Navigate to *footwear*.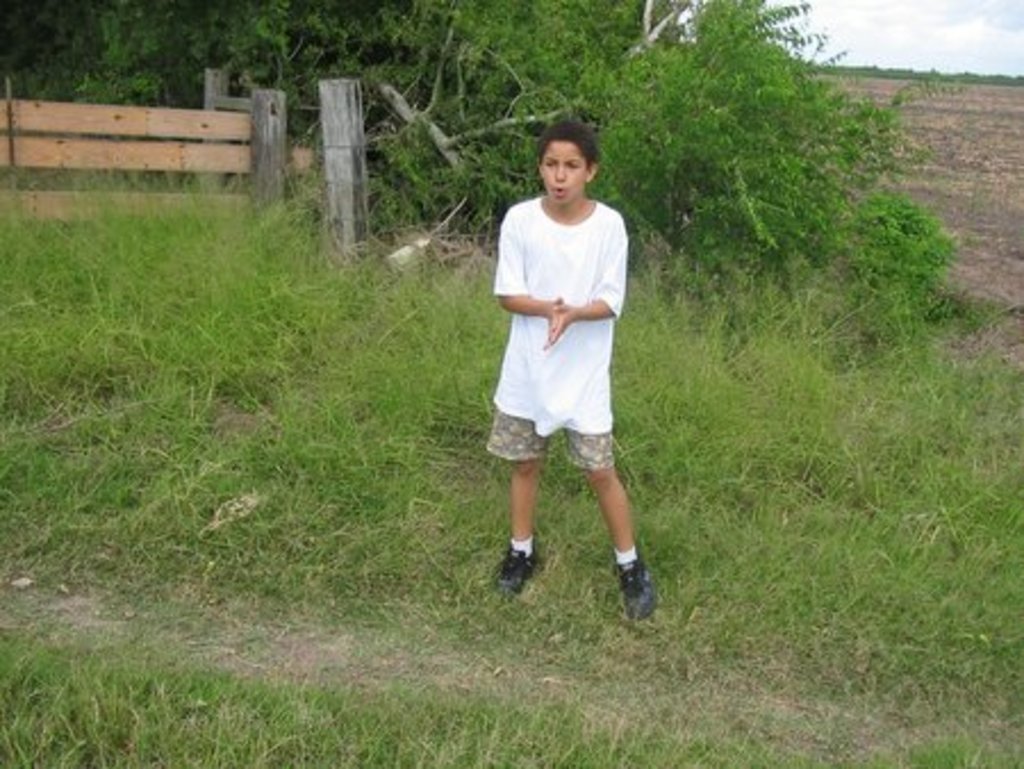
Navigation target: pyautogui.locateOnScreen(496, 548, 544, 594).
